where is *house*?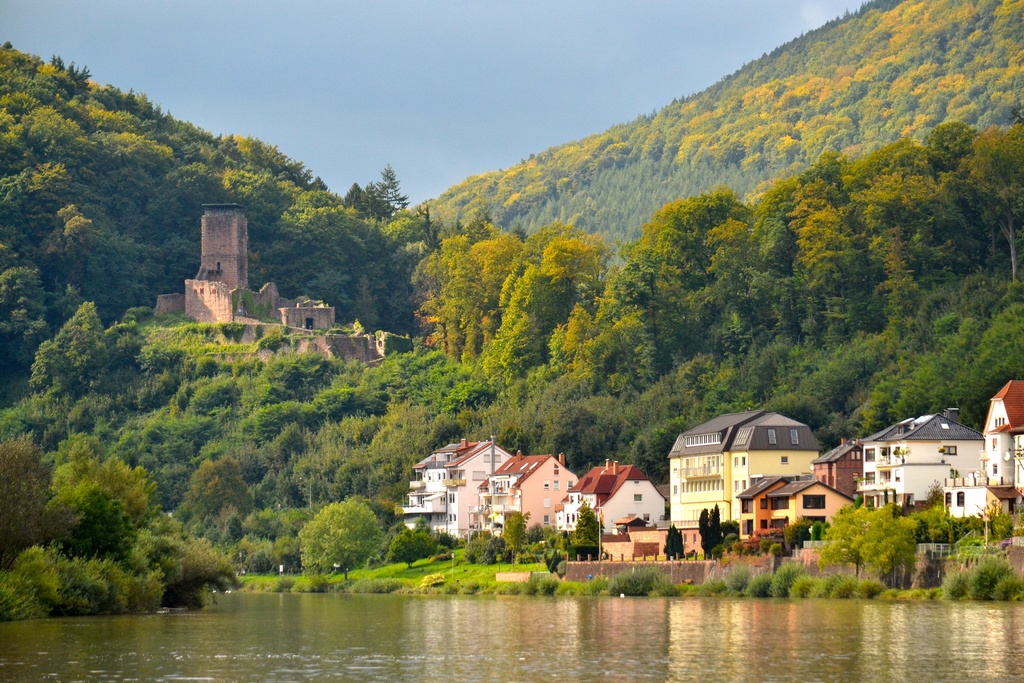
detection(565, 452, 657, 555).
